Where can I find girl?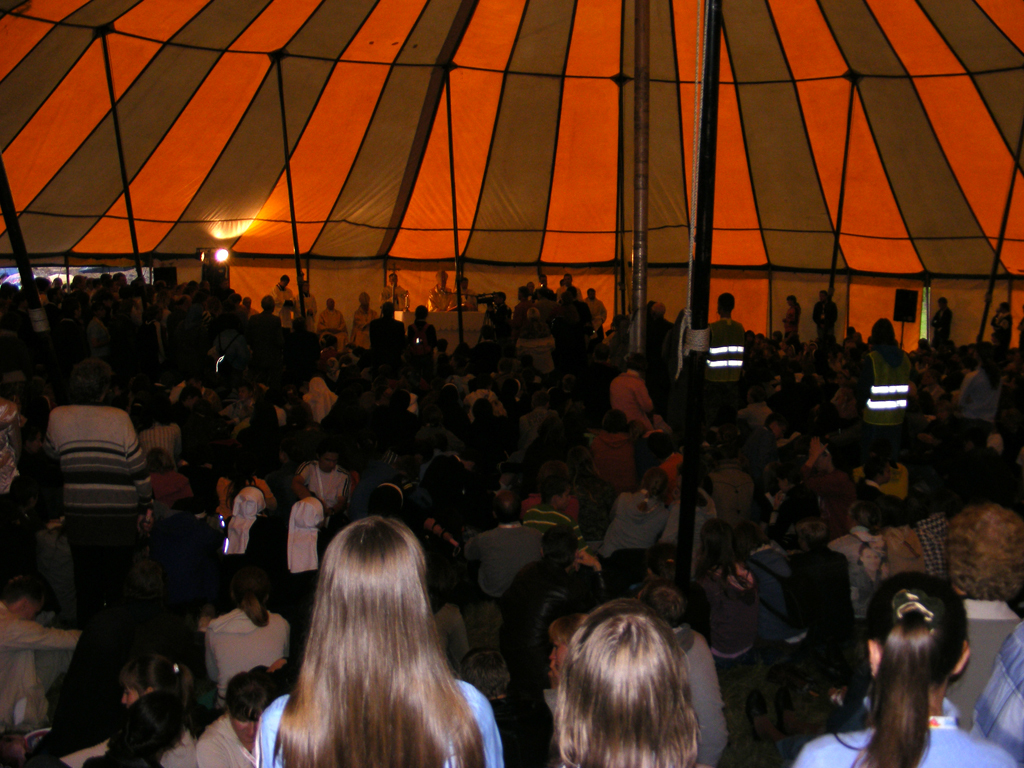
You can find it at box=[95, 657, 202, 767].
